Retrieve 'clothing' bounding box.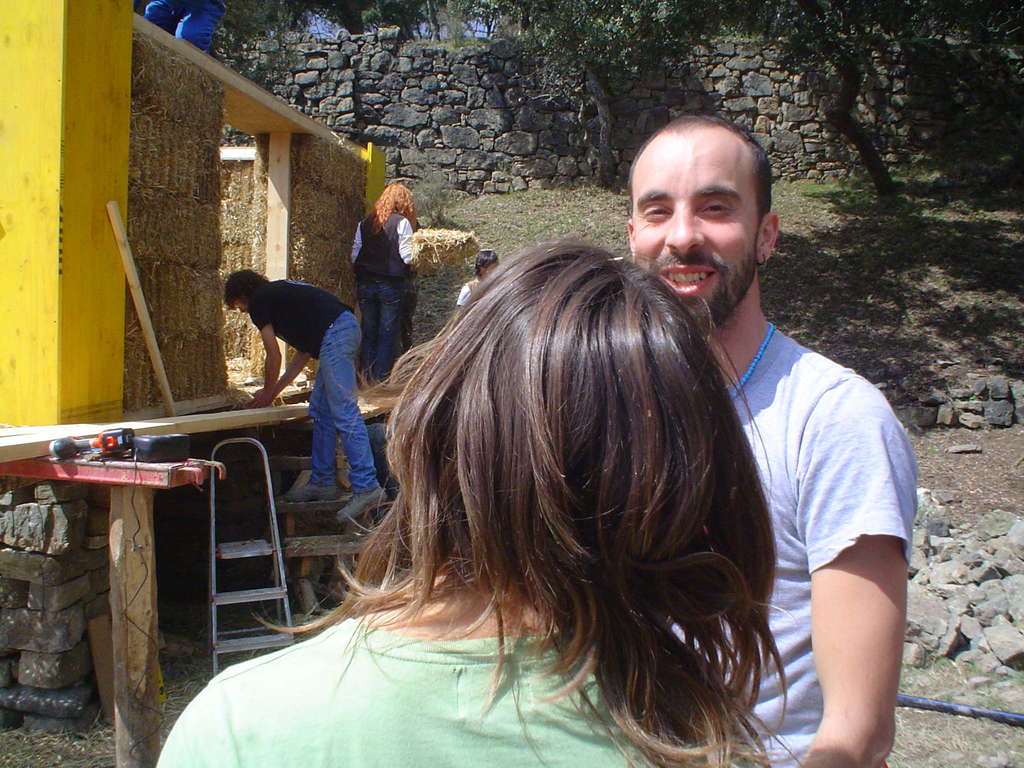
Bounding box: bbox=(248, 280, 383, 493).
